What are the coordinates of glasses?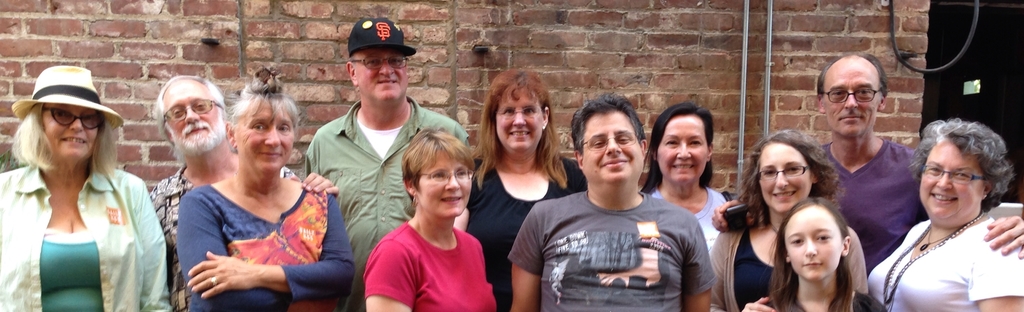
pyautogui.locateOnScreen(159, 98, 220, 125).
